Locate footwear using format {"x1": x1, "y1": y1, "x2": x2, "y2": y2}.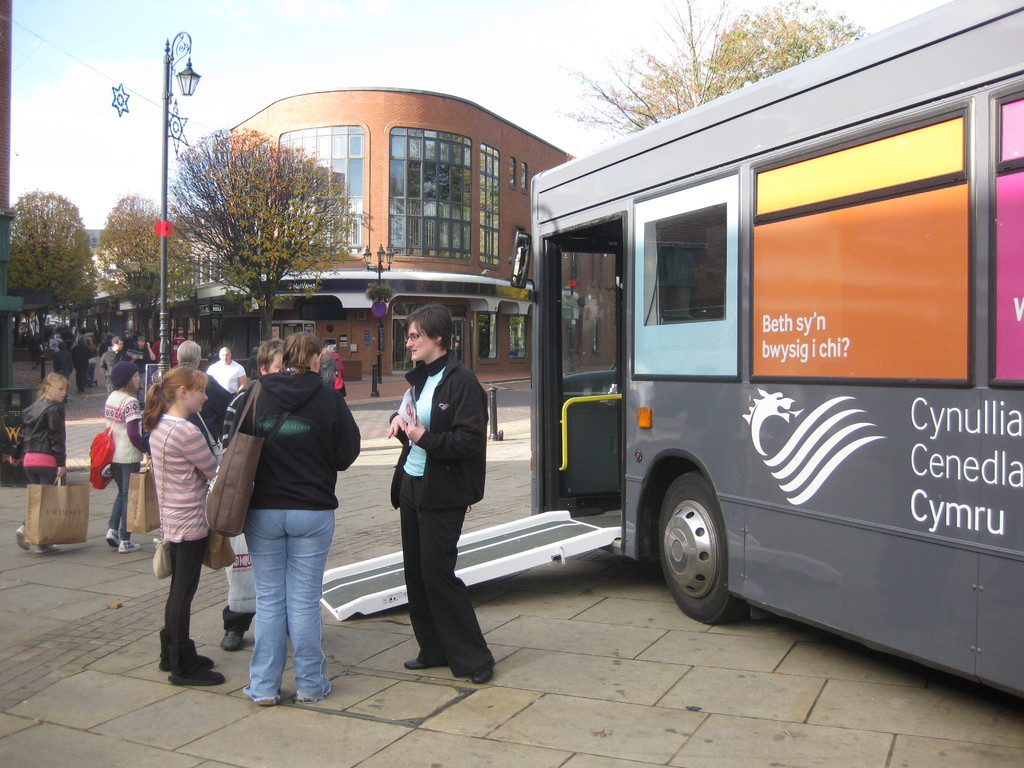
{"x1": 405, "y1": 660, "x2": 433, "y2": 671}.
